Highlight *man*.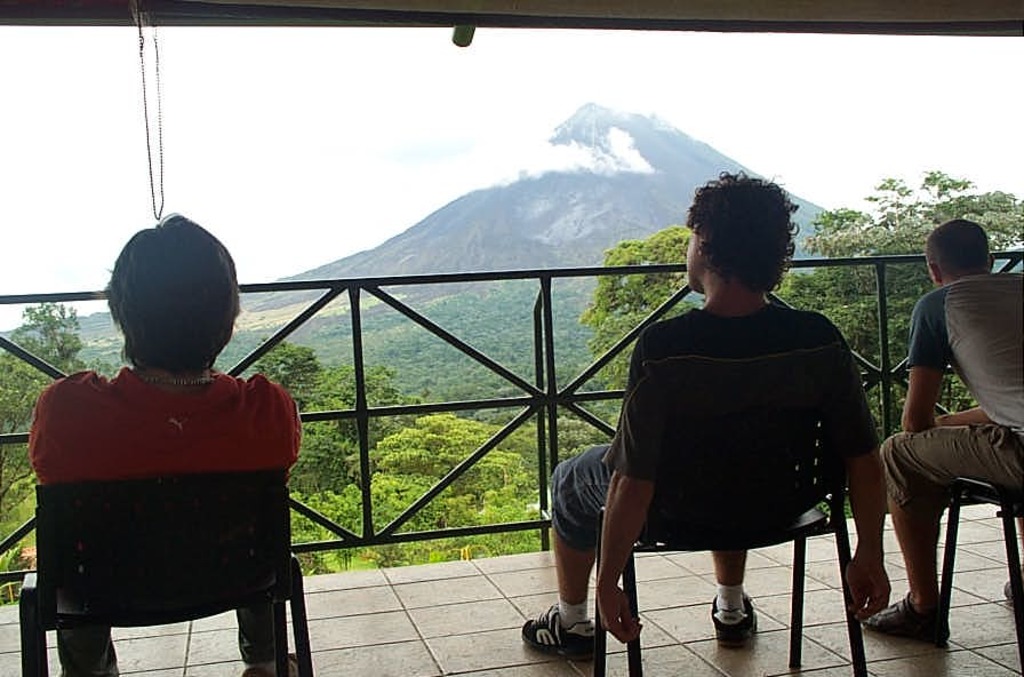
Highlighted region: (23, 213, 310, 676).
